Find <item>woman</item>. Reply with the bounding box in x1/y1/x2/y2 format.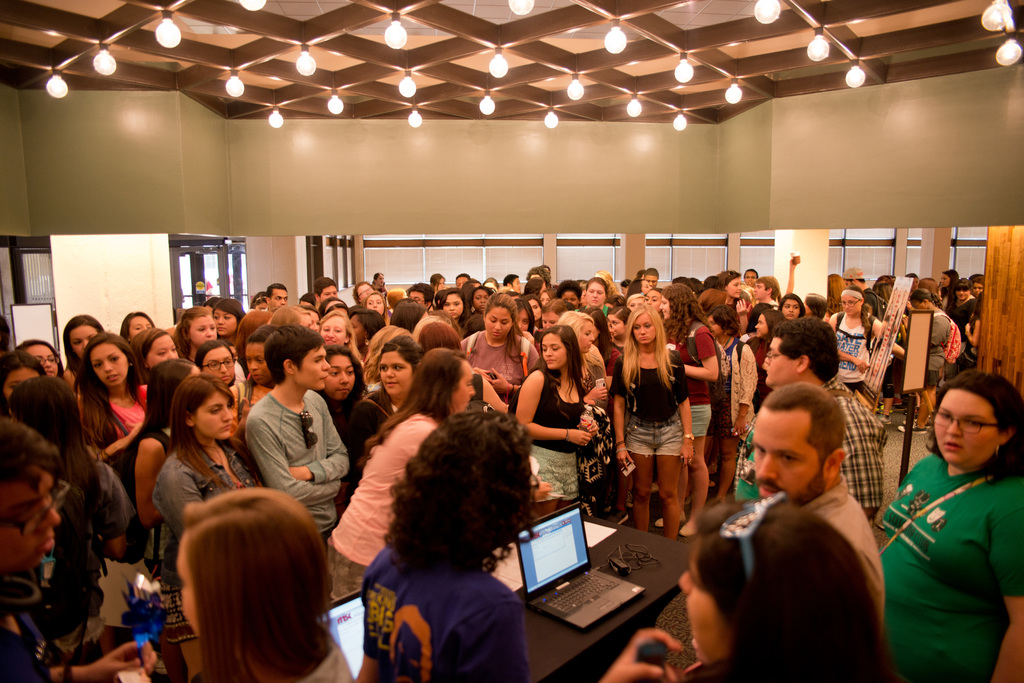
13/338/61/376.
